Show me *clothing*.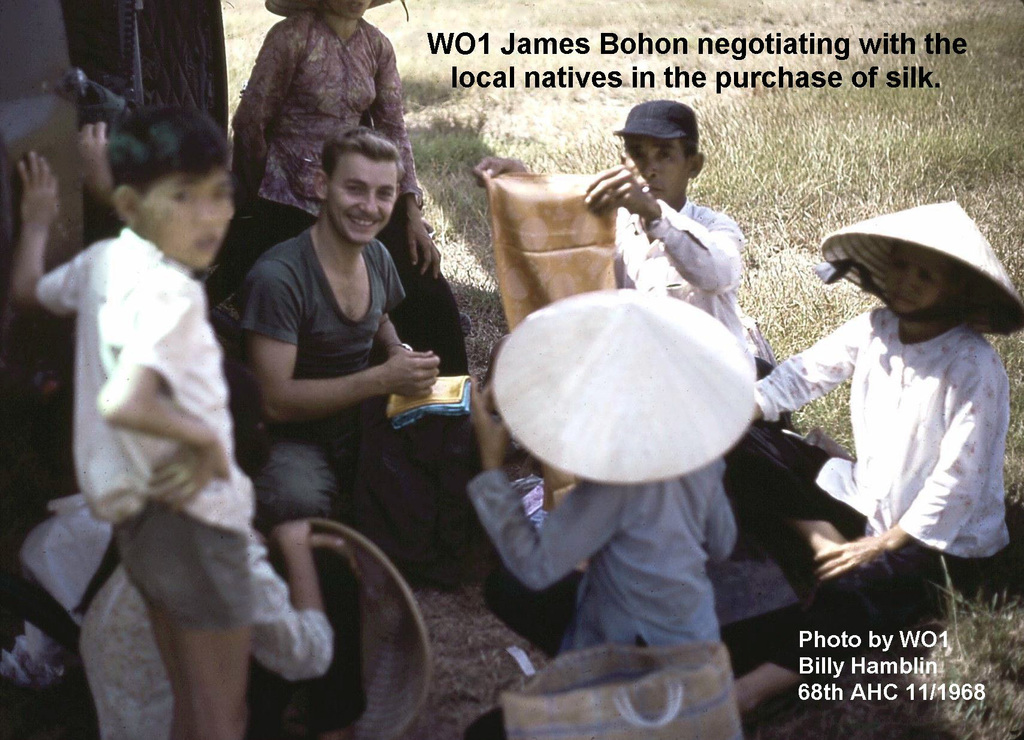
*clothing* is here: select_region(230, 209, 463, 515).
